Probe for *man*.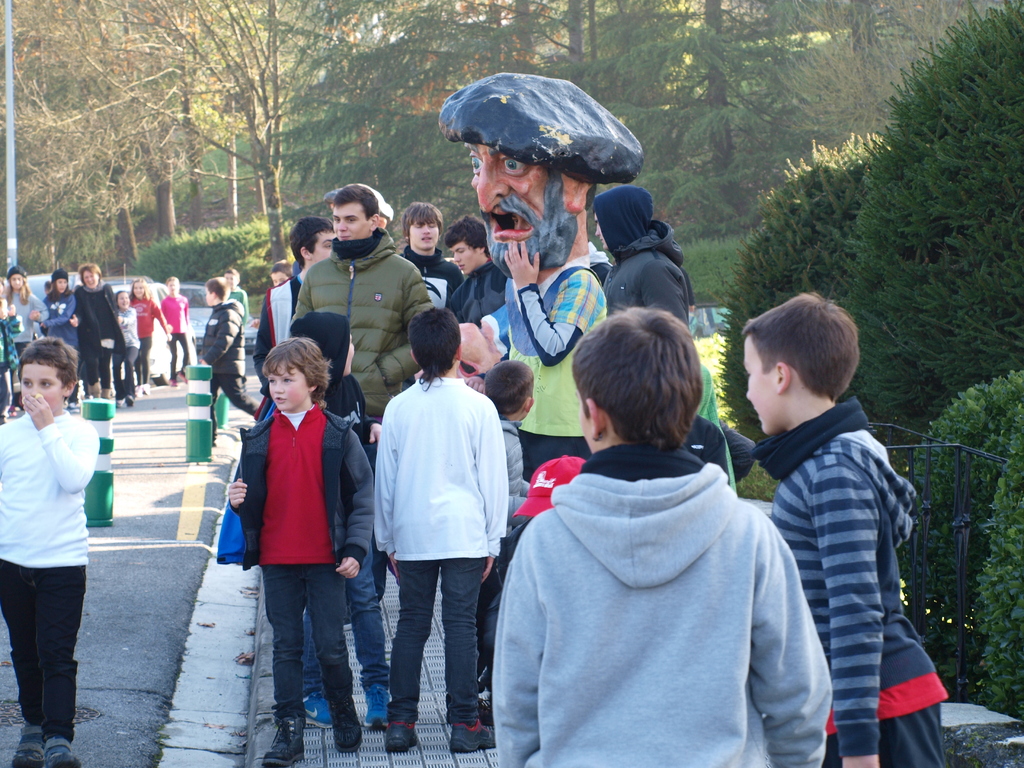
Probe result: pyautogui.locateOnScreen(585, 236, 614, 287).
